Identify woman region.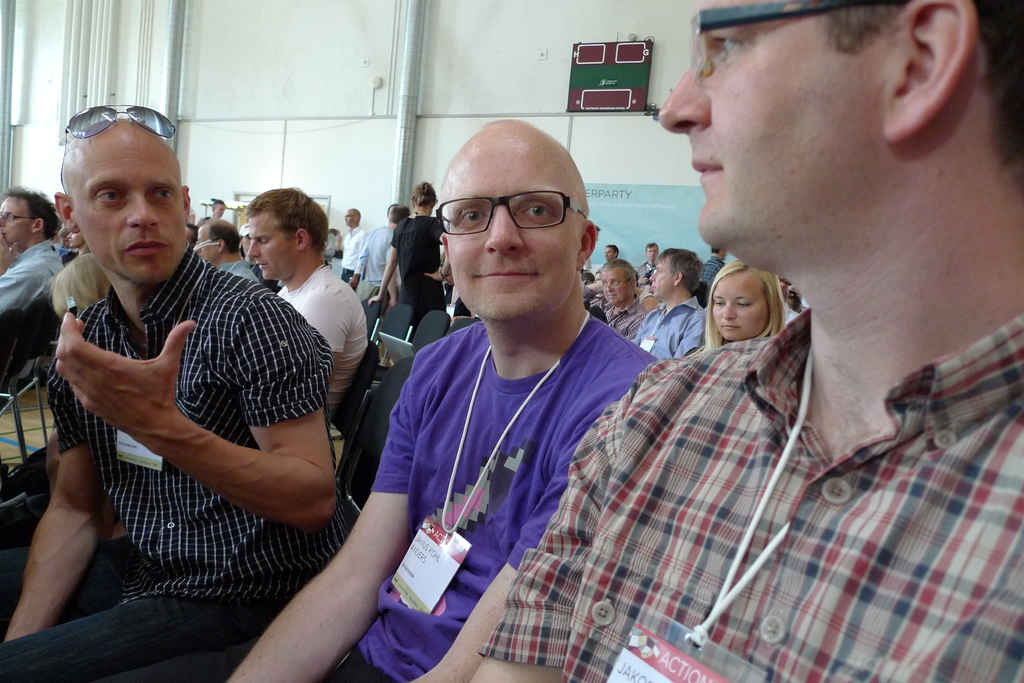
Region: detection(668, 253, 792, 359).
